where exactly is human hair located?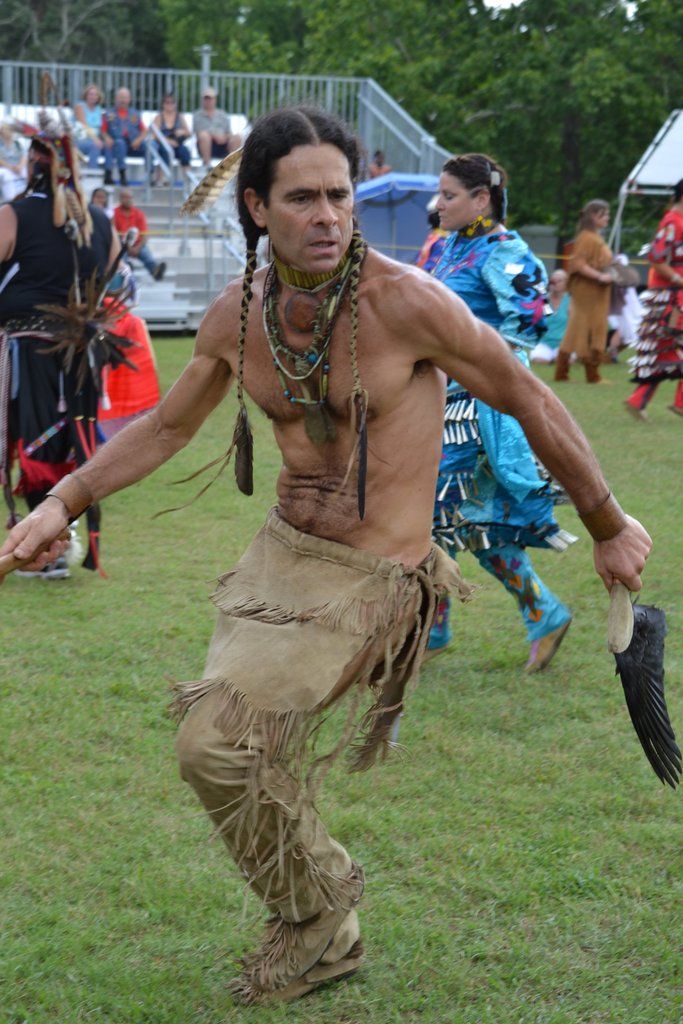
Its bounding box is (x1=86, y1=87, x2=107, y2=109).
